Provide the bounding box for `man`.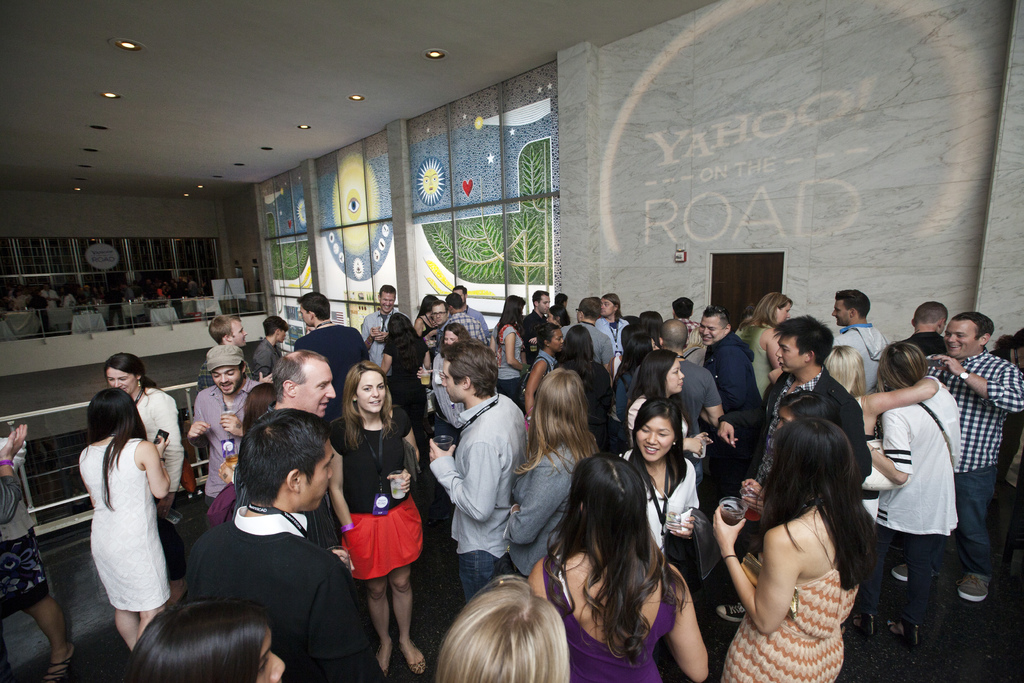
x1=715 y1=317 x2=874 y2=623.
